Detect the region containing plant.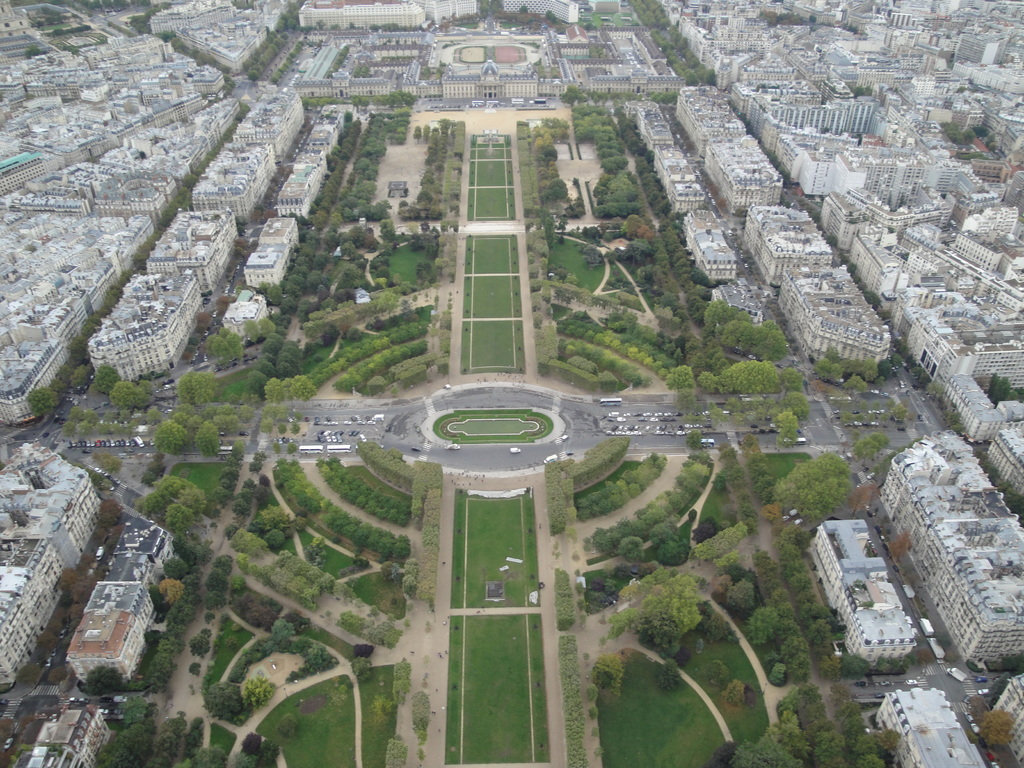
x1=467 y1=188 x2=476 y2=220.
